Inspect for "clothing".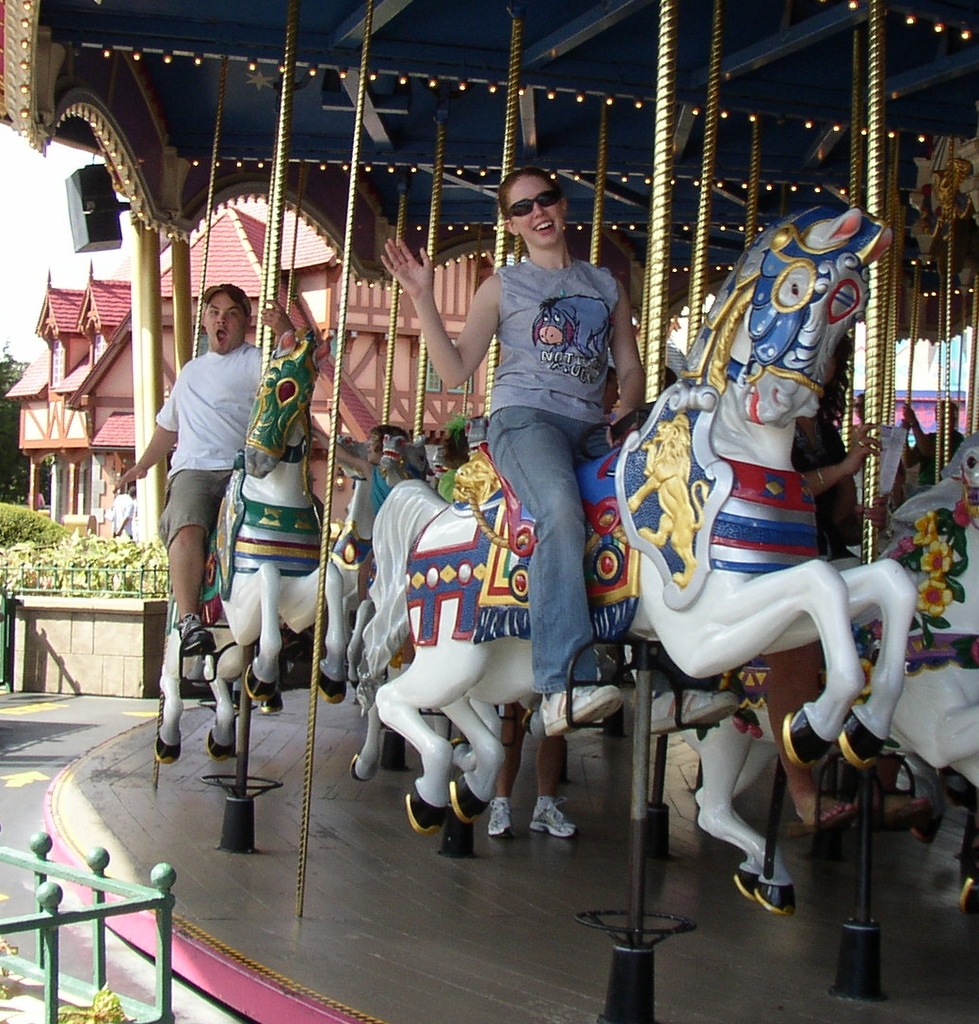
Inspection: bbox(154, 339, 278, 568).
